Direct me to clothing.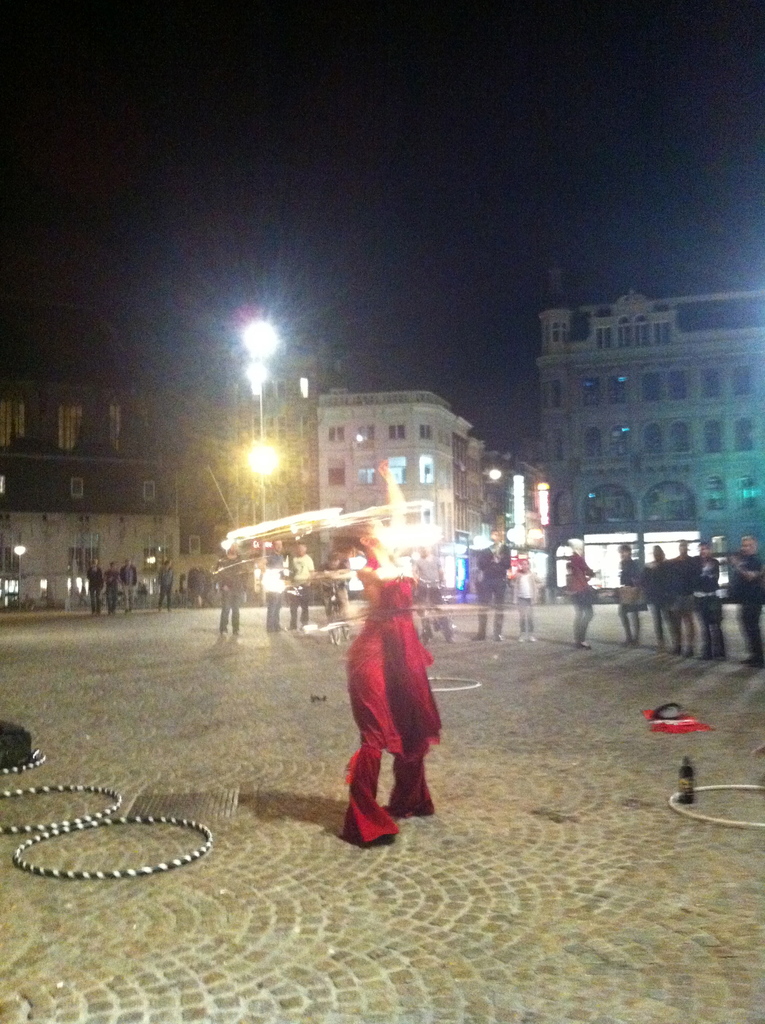
Direction: pyautogui.locateOnScreen(85, 566, 101, 612).
